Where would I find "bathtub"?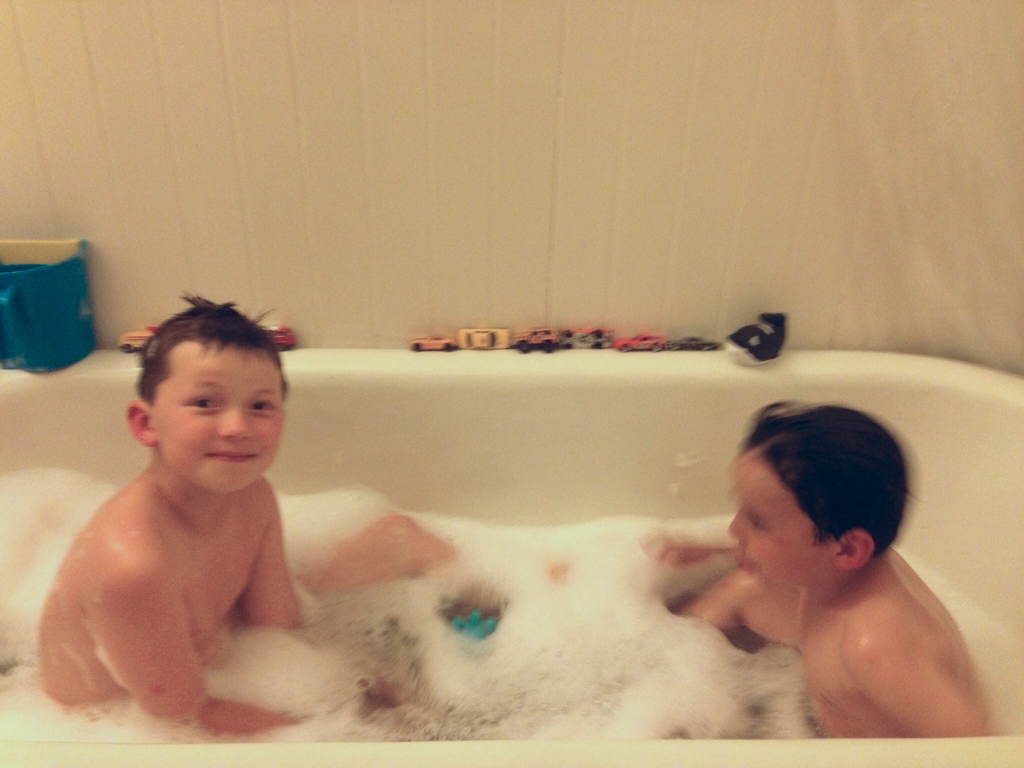
At bbox=(0, 343, 1023, 767).
